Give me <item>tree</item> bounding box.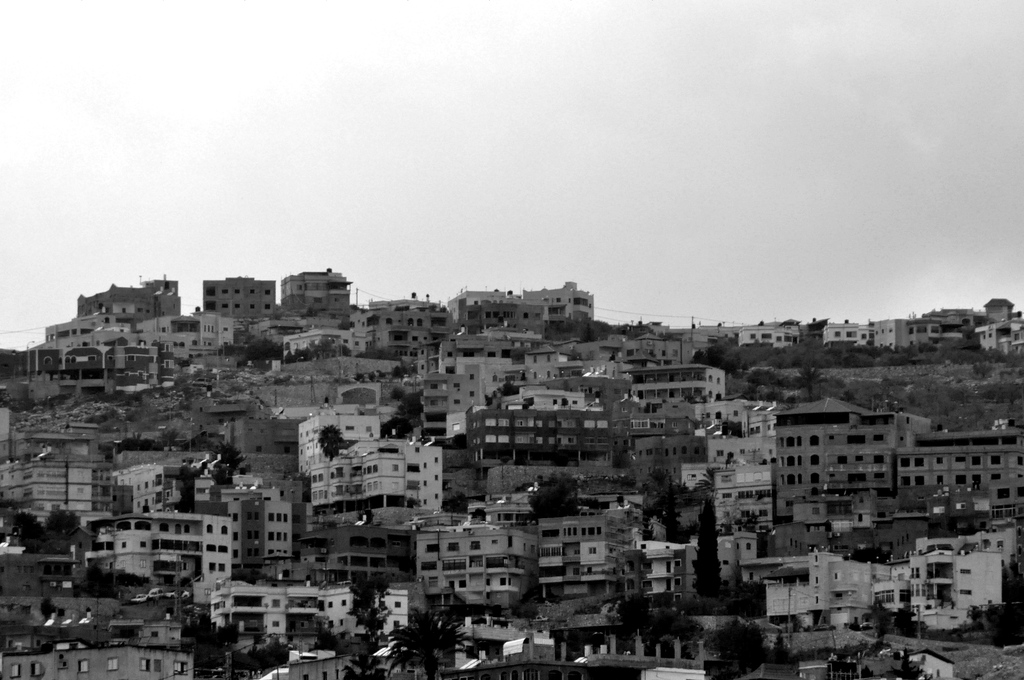
detection(214, 439, 248, 482).
